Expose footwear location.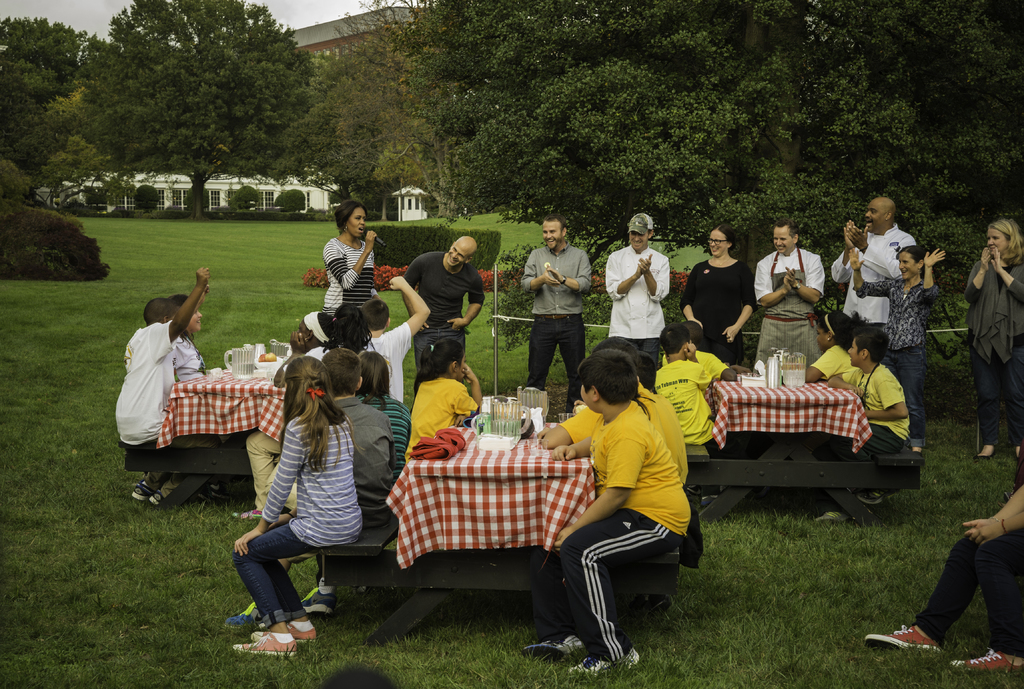
Exposed at select_region(949, 650, 1018, 674).
